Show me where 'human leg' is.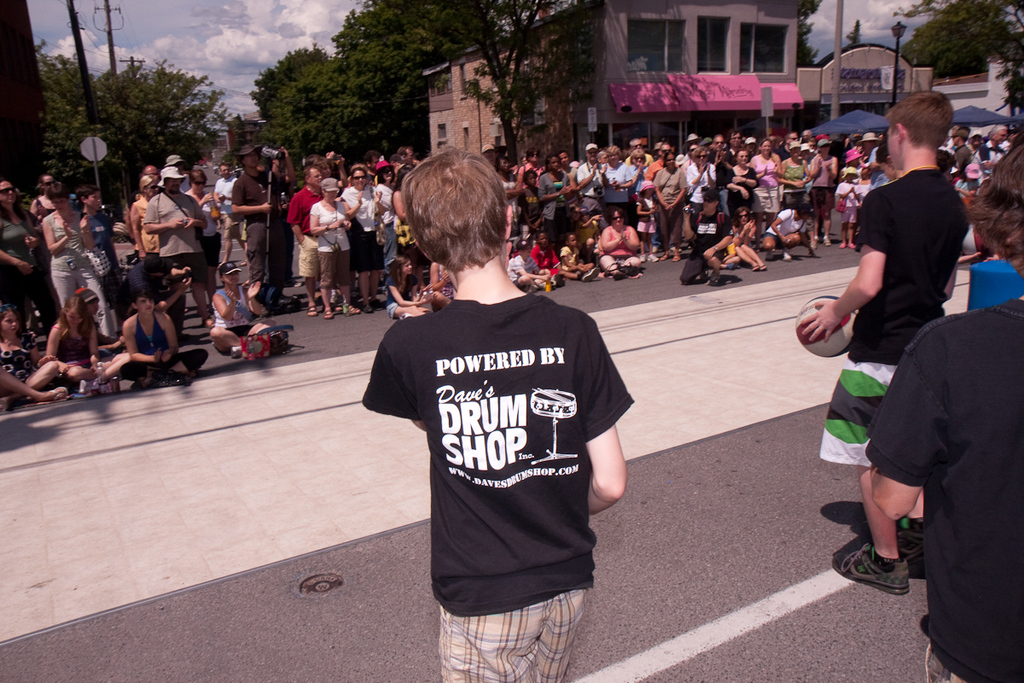
'human leg' is at <region>444, 563, 547, 682</region>.
